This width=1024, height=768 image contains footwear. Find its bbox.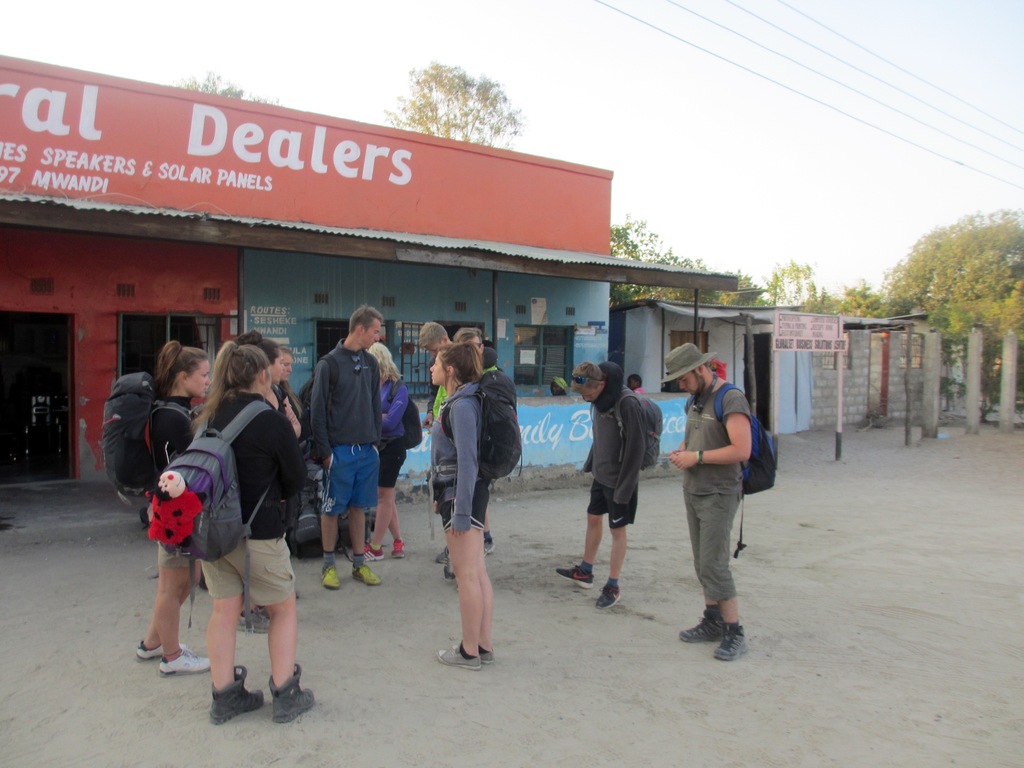
{"x1": 209, "y1": 662, "x2": 274, "y2": 726}.
